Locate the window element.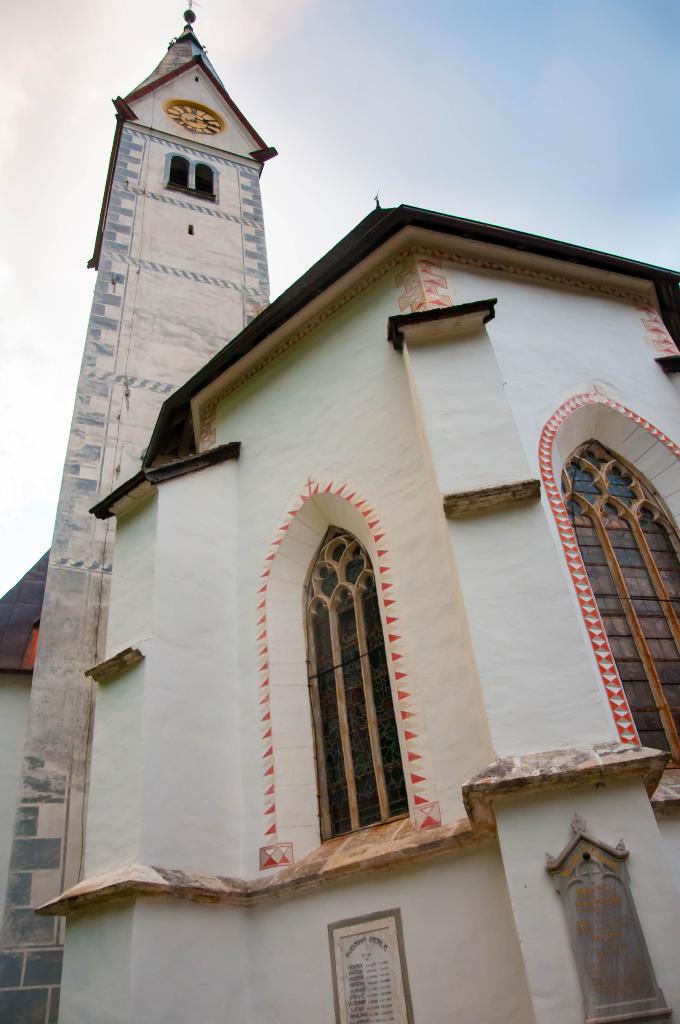
Element bbox: 302 535 403 846.
